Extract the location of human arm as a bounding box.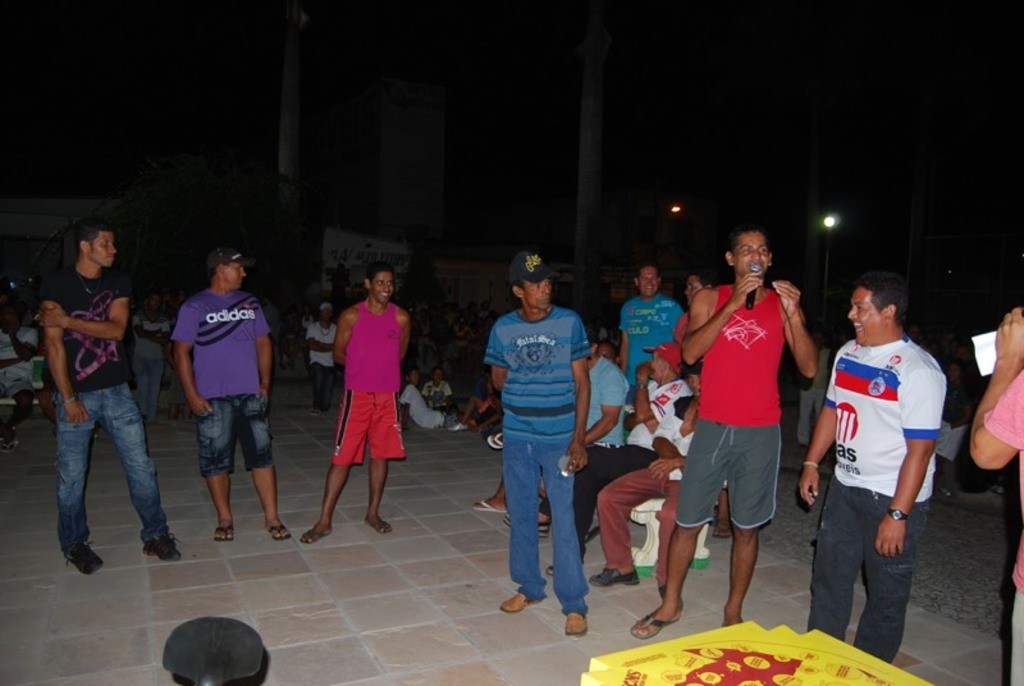
(x1=877, y1=370, x2=943, y2=558).
